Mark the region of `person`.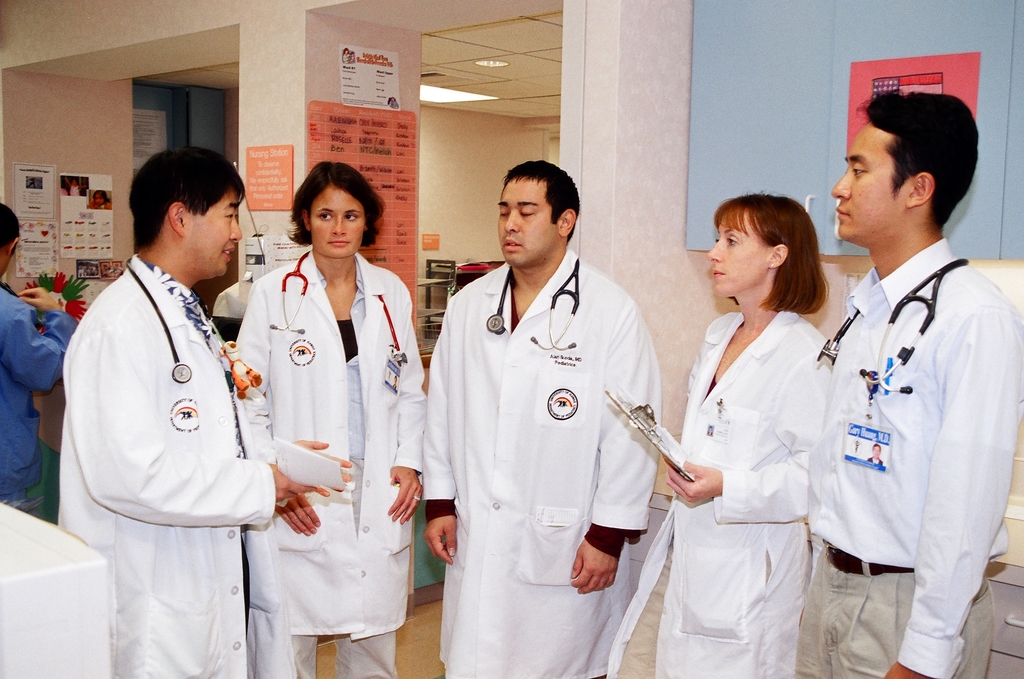
Region: BBox(90, 193, 113, 211).
